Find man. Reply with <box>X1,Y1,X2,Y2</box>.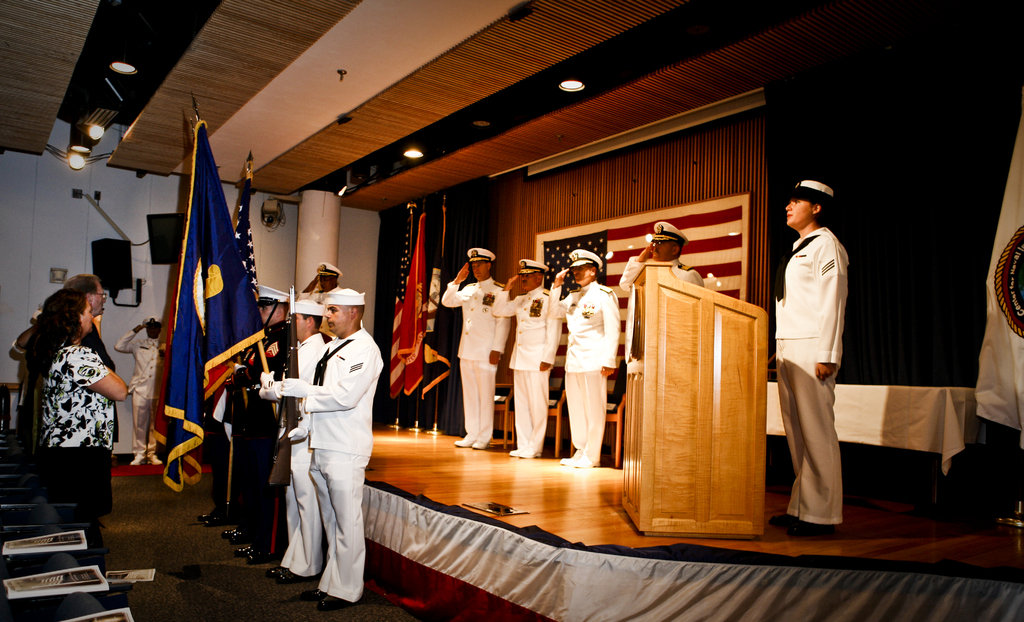
<box>769,165,856,564</box>.
